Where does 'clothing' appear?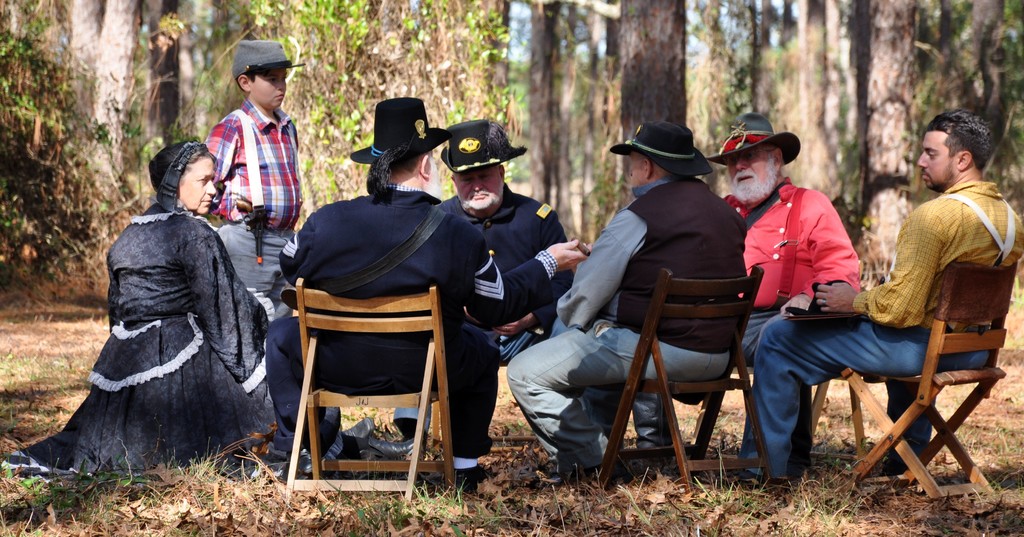
Appears at x1=200 y1=93 x2=308 y2=304.
